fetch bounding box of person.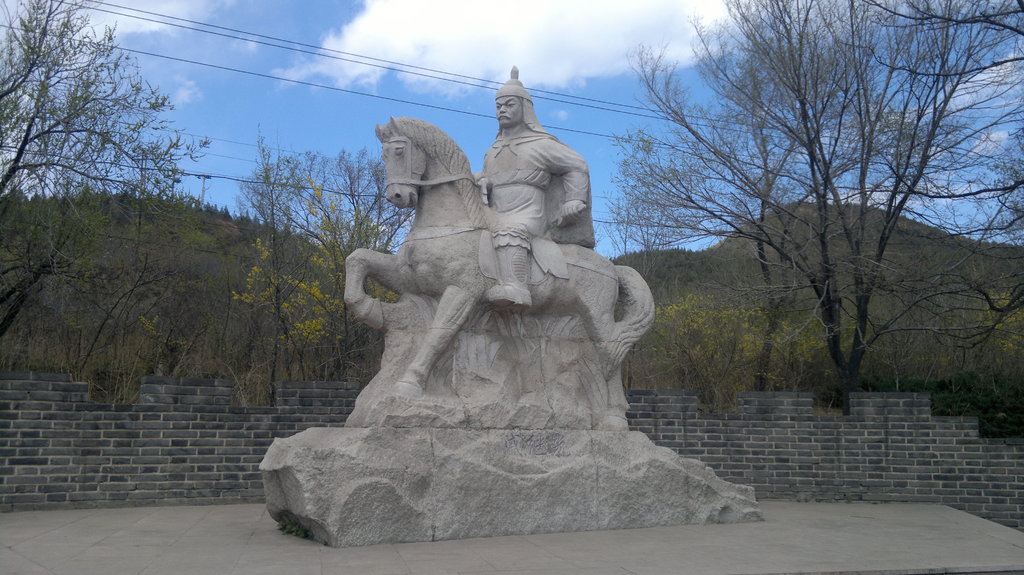
Bbox: left=482, top=91, right=588, bottom=310.
